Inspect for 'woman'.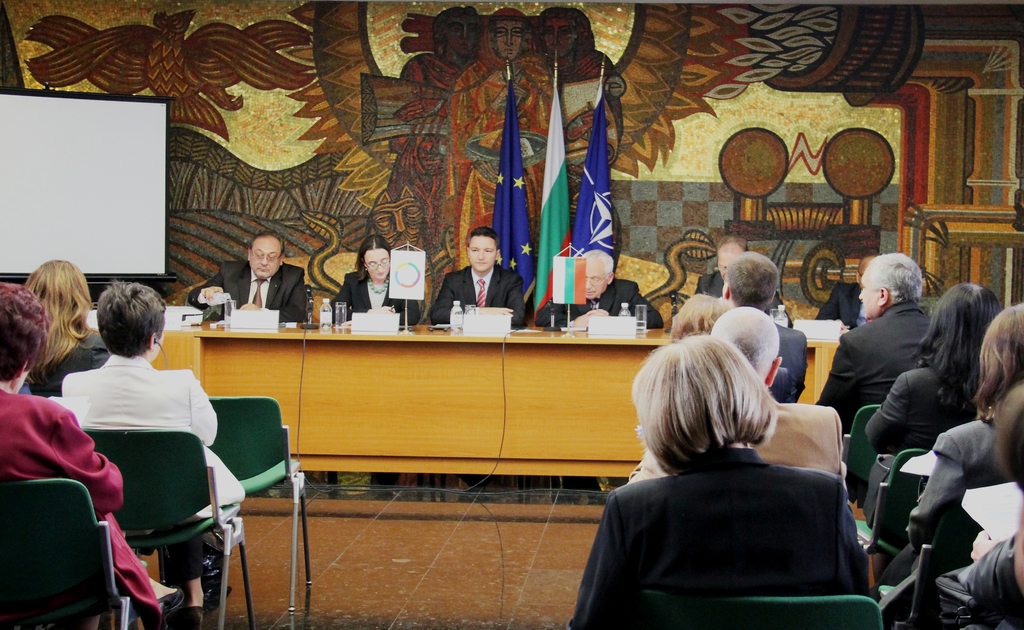
Inspection: l=588, t=302, r=867, b=629.
